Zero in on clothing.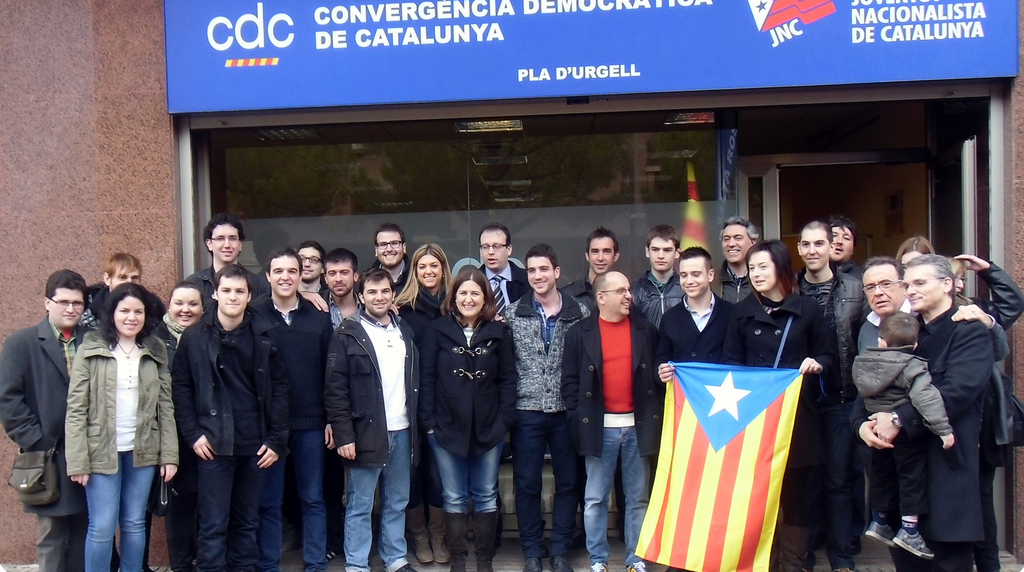
Zeroed in: {"left": 881, "top": 263, "right": 1011, "bottom": 565}.
